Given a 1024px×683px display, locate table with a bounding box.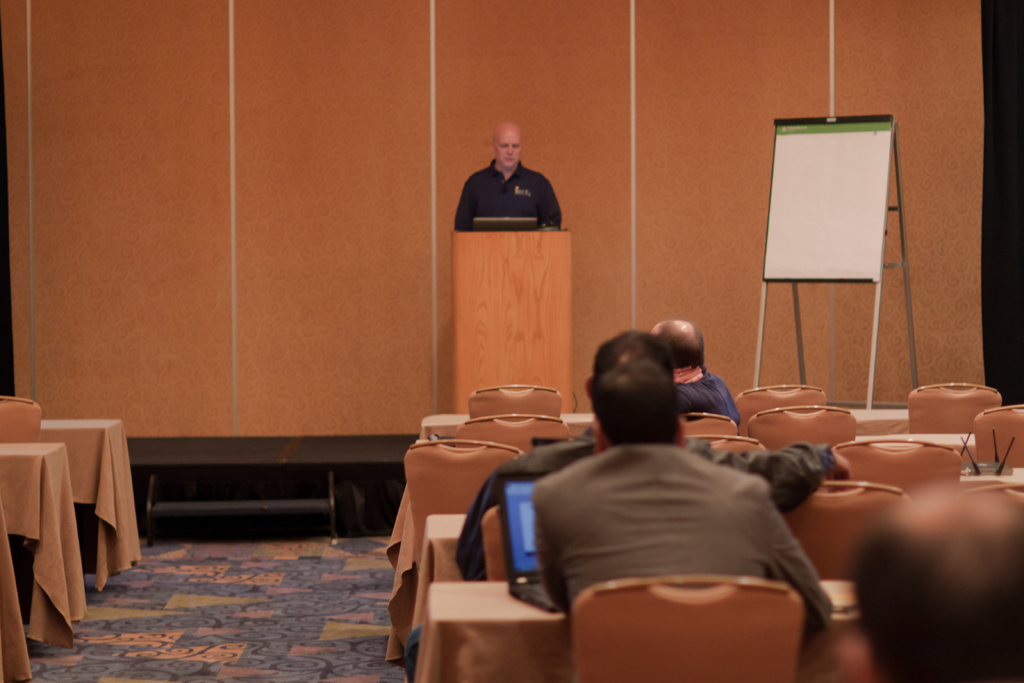
Located: (left=380, top=404, right=906, bottom=553).
